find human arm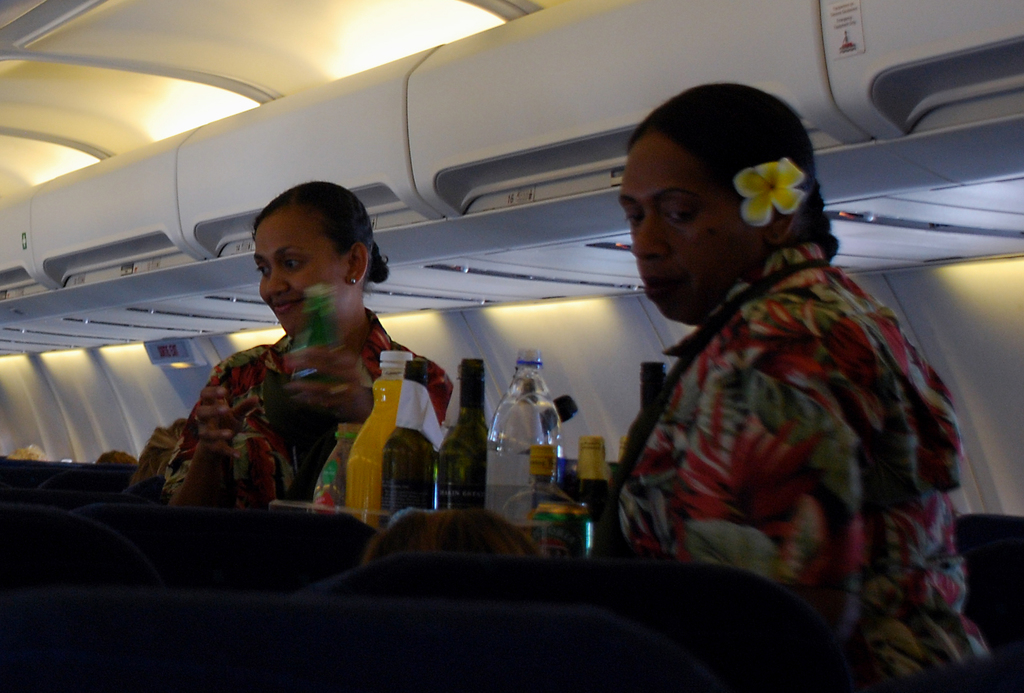
l=652, t=317, r=867, b=650
